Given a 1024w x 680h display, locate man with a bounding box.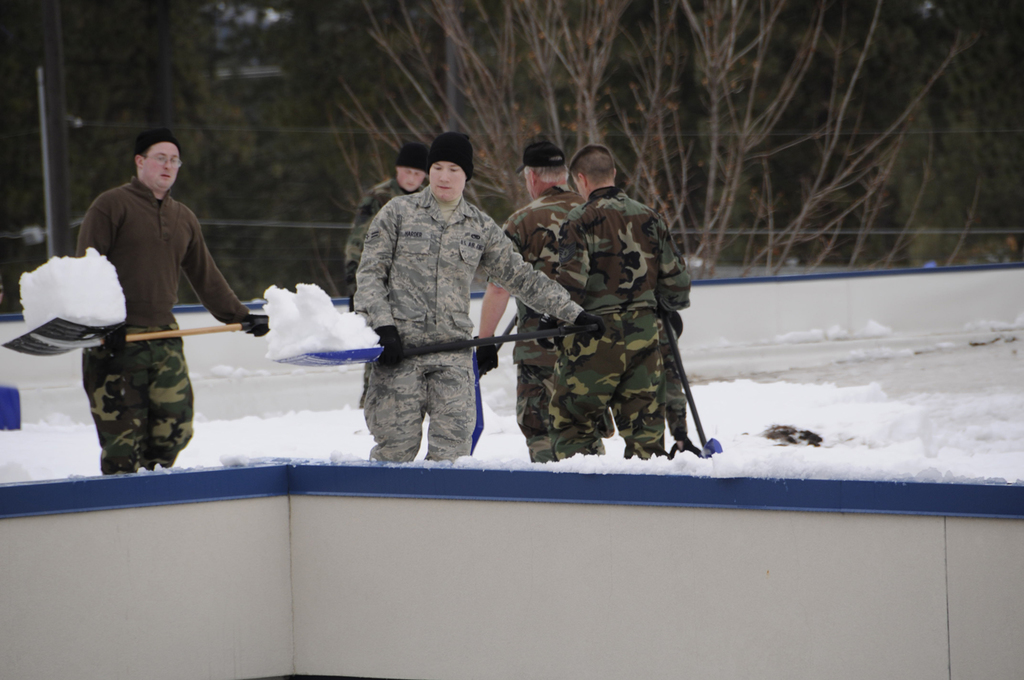
Located: <box>470,137,617,470</box>.
